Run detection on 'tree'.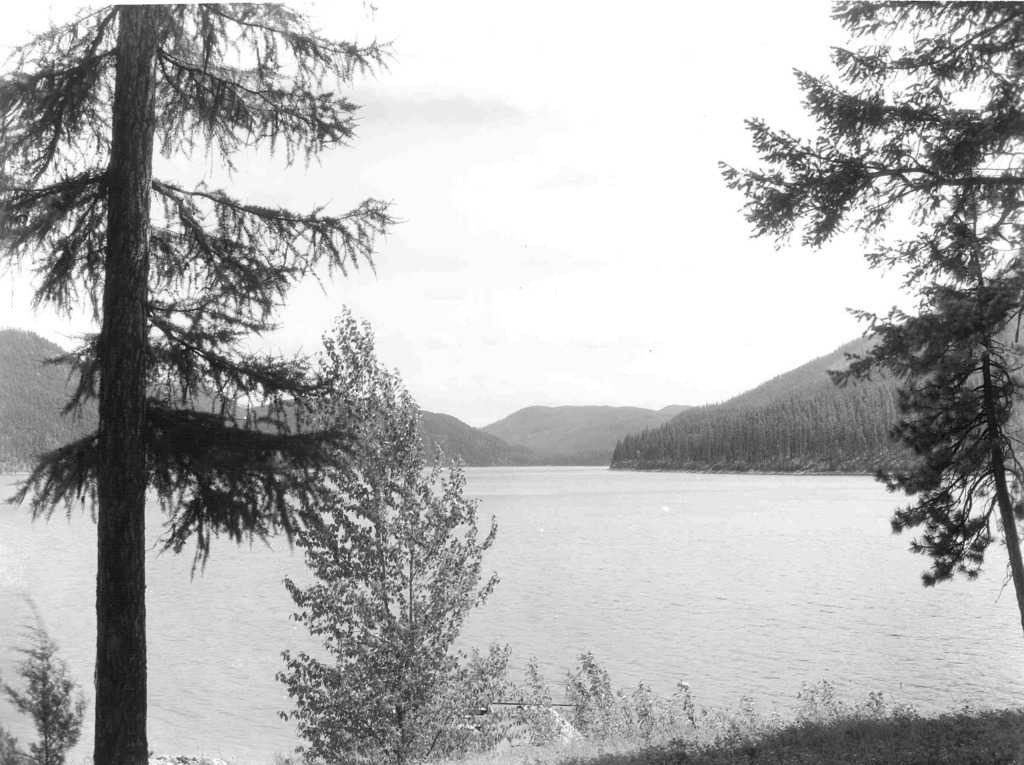
Result: BBox(713, 0, 1023, 636).
